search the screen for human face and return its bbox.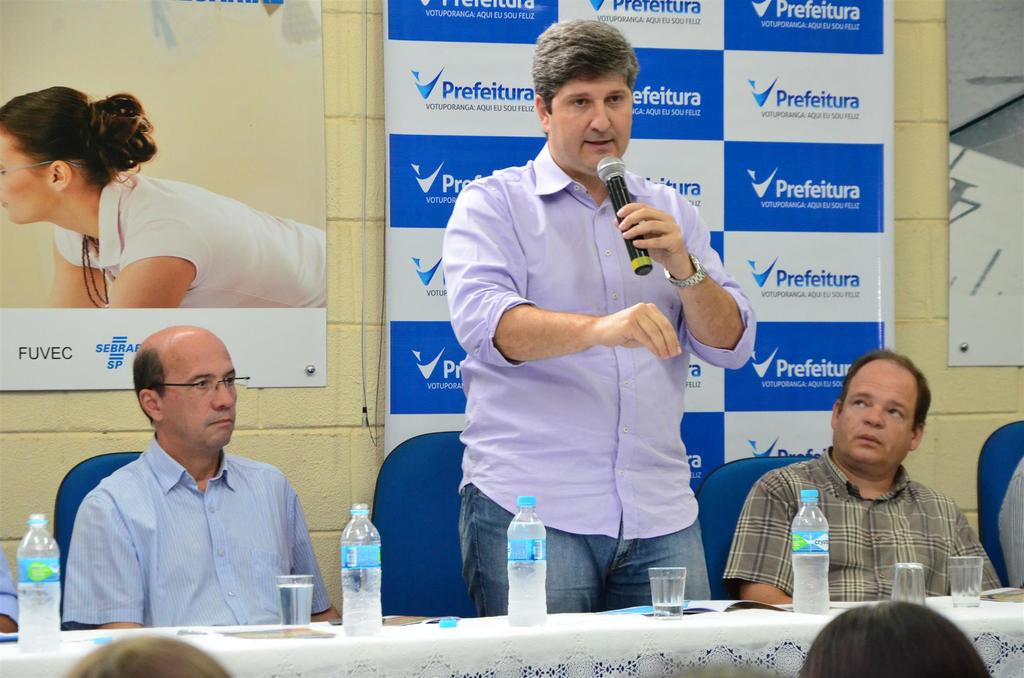
Found: l=834, t=364, r=908, b=470.
